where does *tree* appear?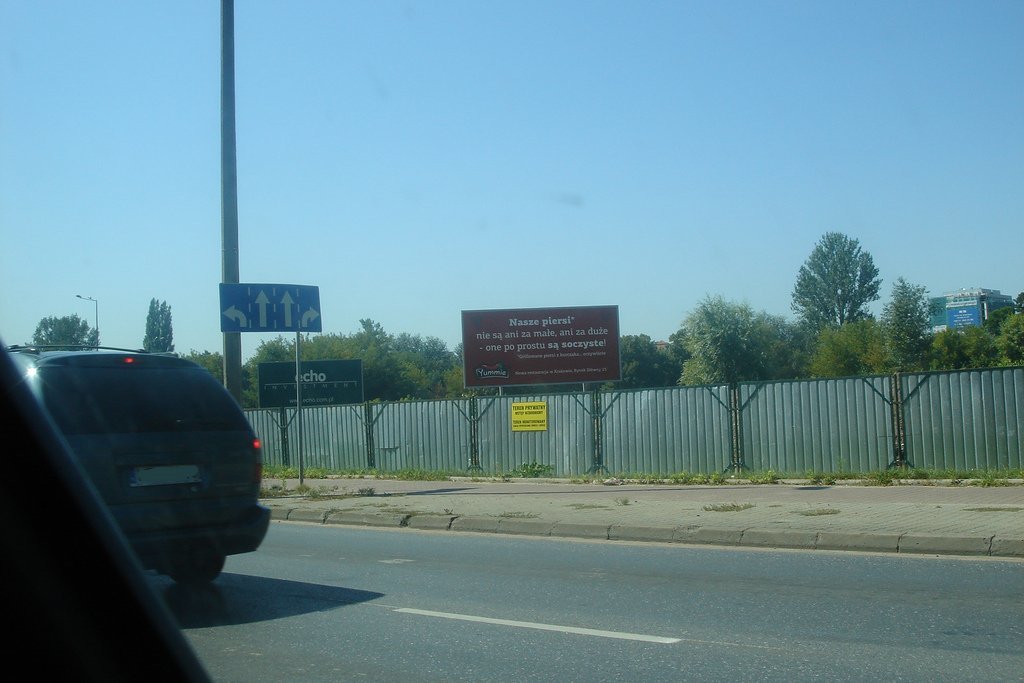
Appears at 136, 292, 178, 360.
